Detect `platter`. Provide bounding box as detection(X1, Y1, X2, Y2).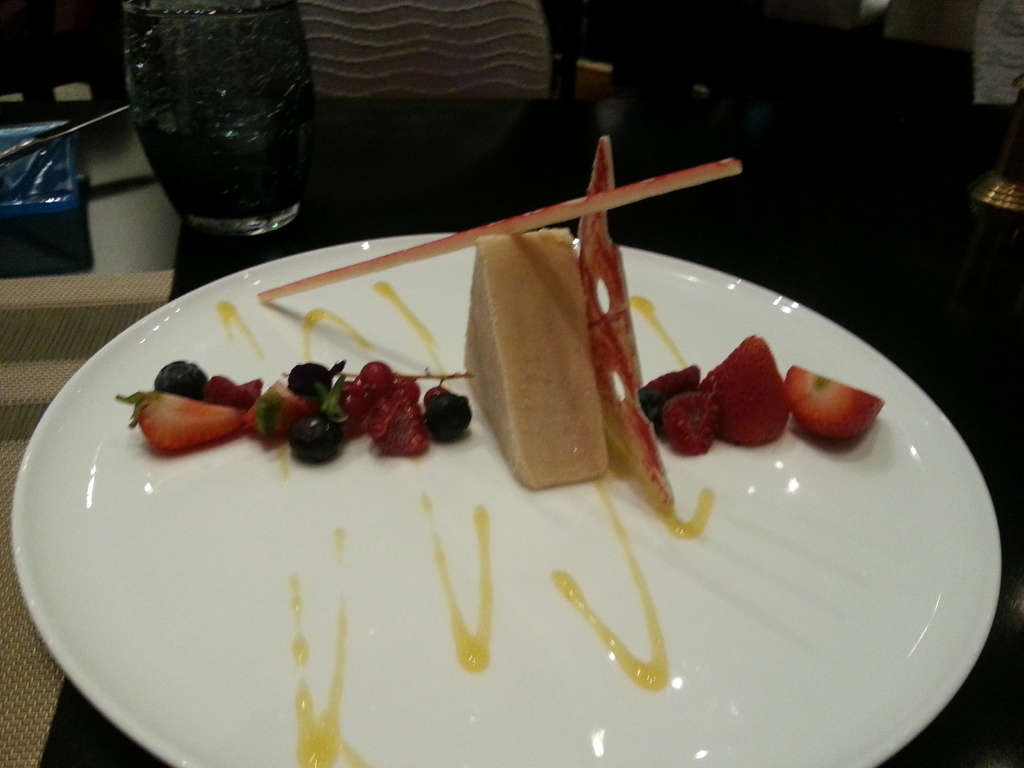
detection(10, 232, 1001, 767).
